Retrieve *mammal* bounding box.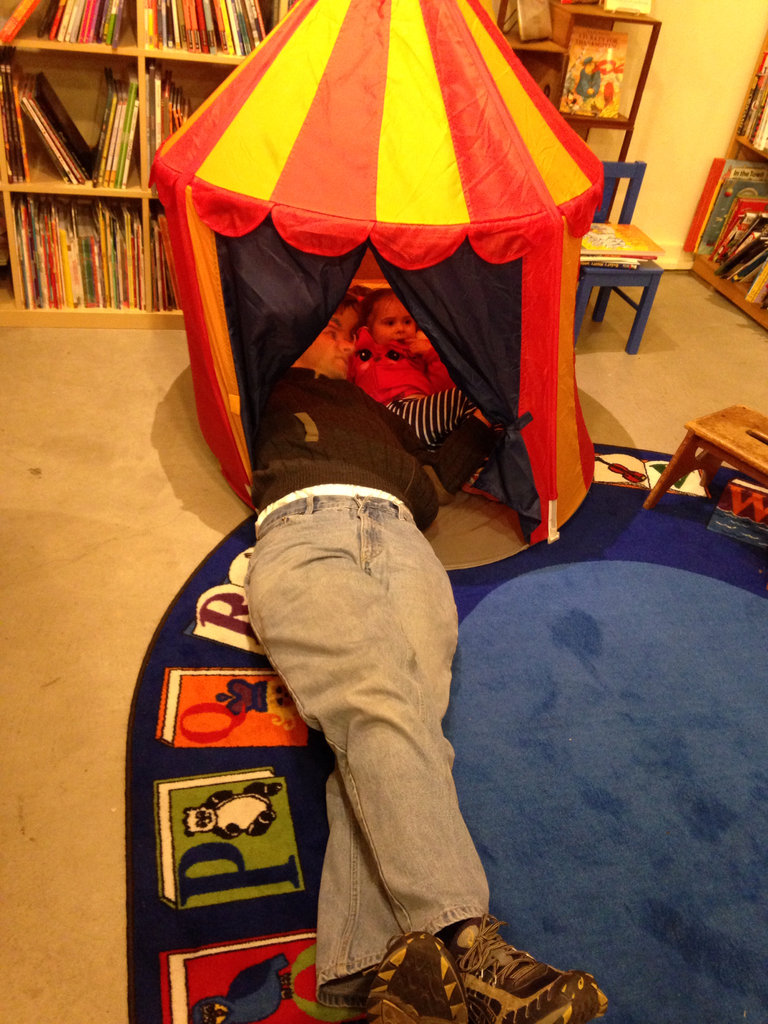
Bounding box: [246,284,508,1023].
